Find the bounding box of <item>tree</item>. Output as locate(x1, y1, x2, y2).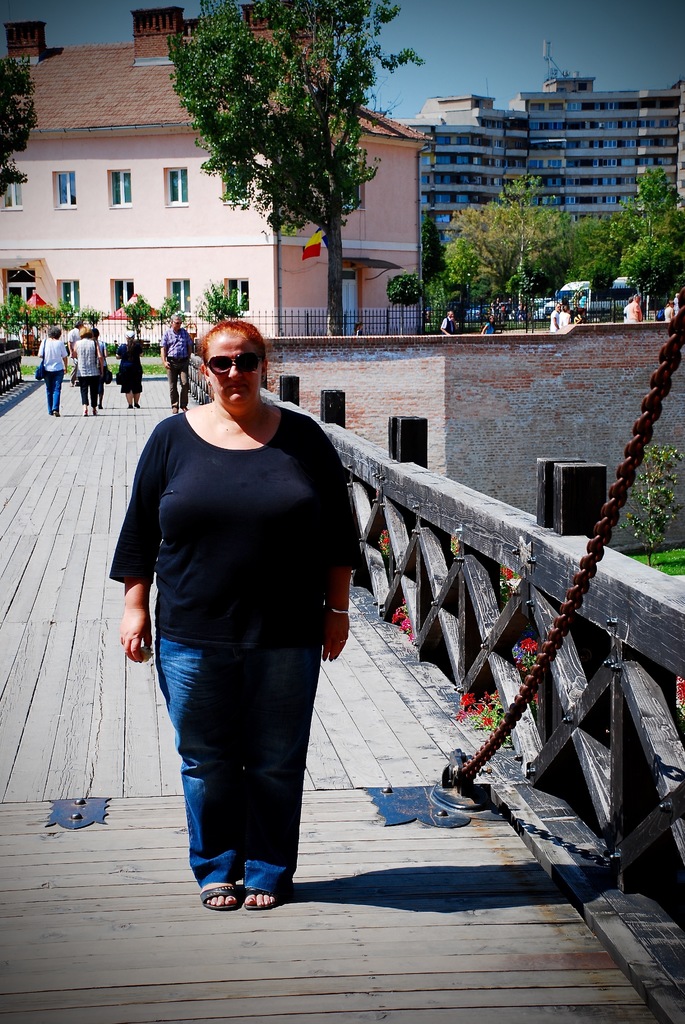
locate(387, 271, 422, 326).
